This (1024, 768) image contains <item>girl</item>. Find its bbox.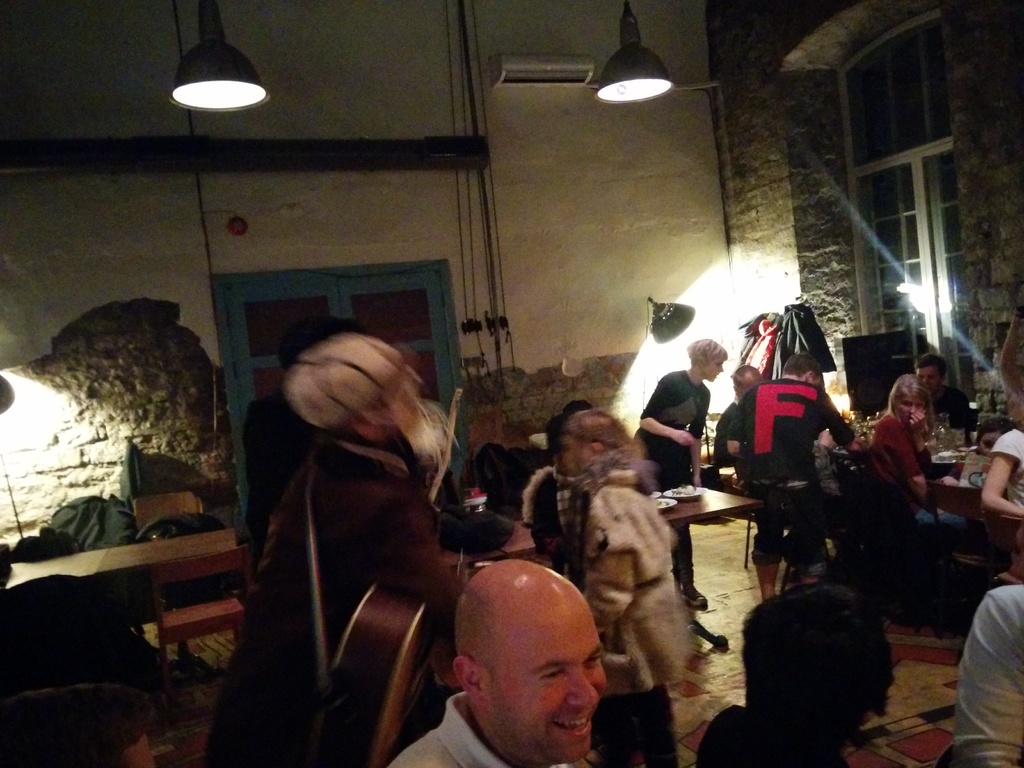
<box>213,328,462,761</box>.
